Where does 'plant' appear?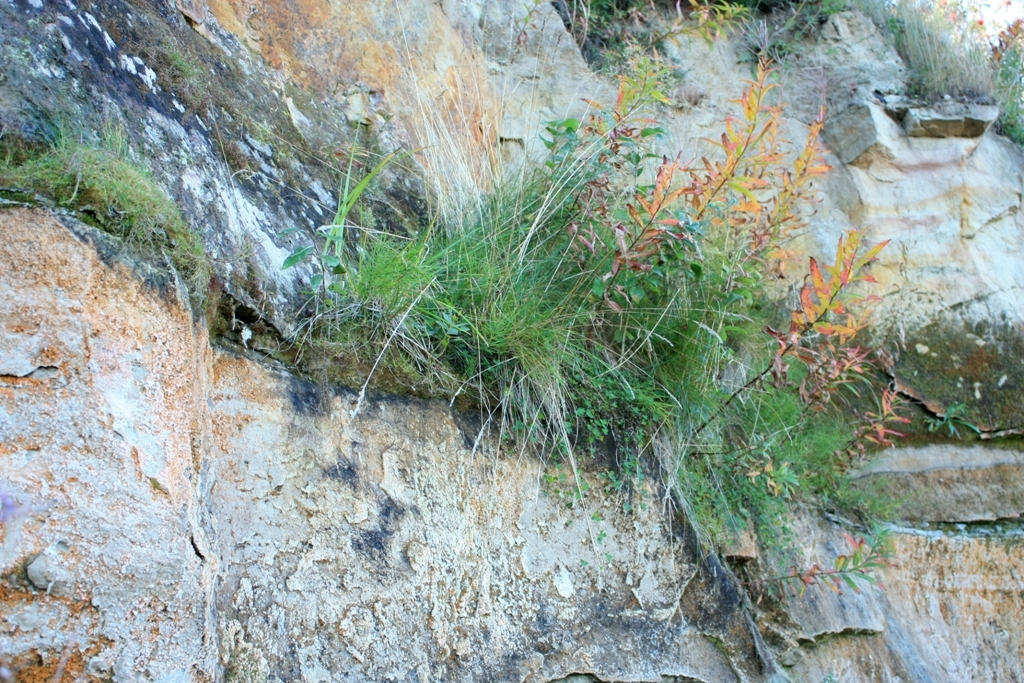
Appears at <box>553,0,651,74</box>.
